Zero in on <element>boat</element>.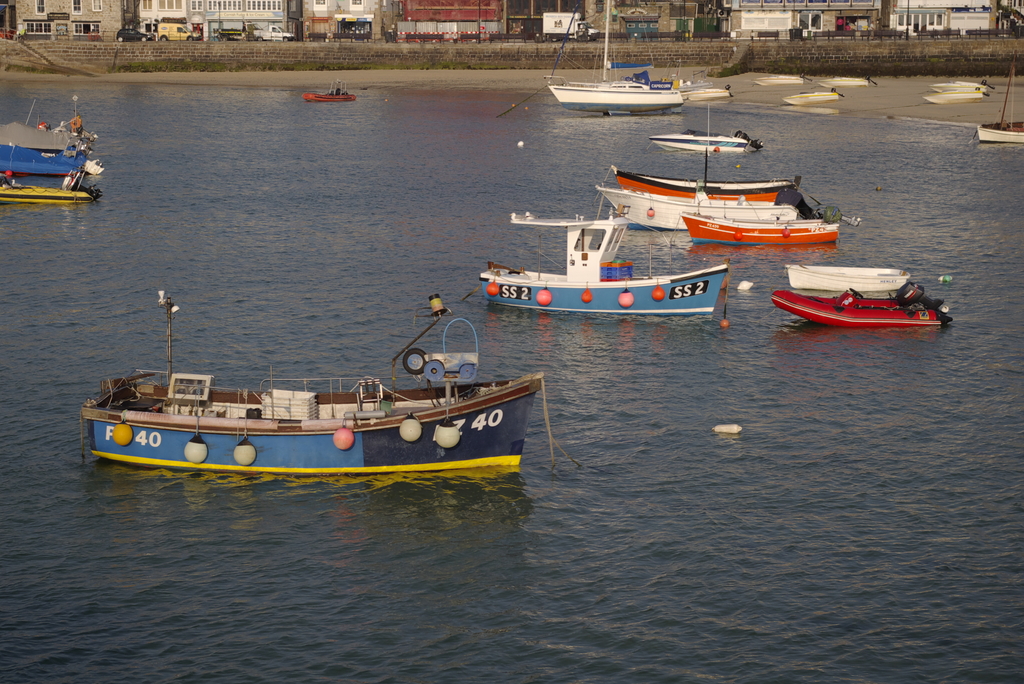
Zeroed in: detection(547, 0, 685, 116).
